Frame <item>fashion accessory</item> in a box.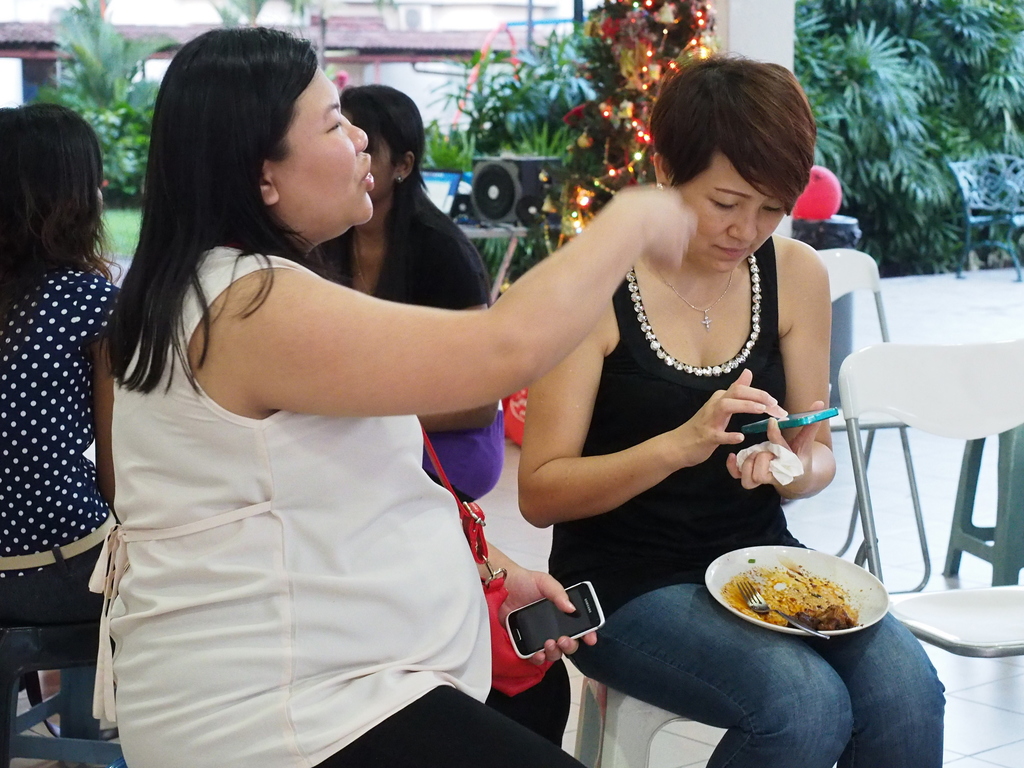
(left=424, top=428, right=559, bottom=698).
